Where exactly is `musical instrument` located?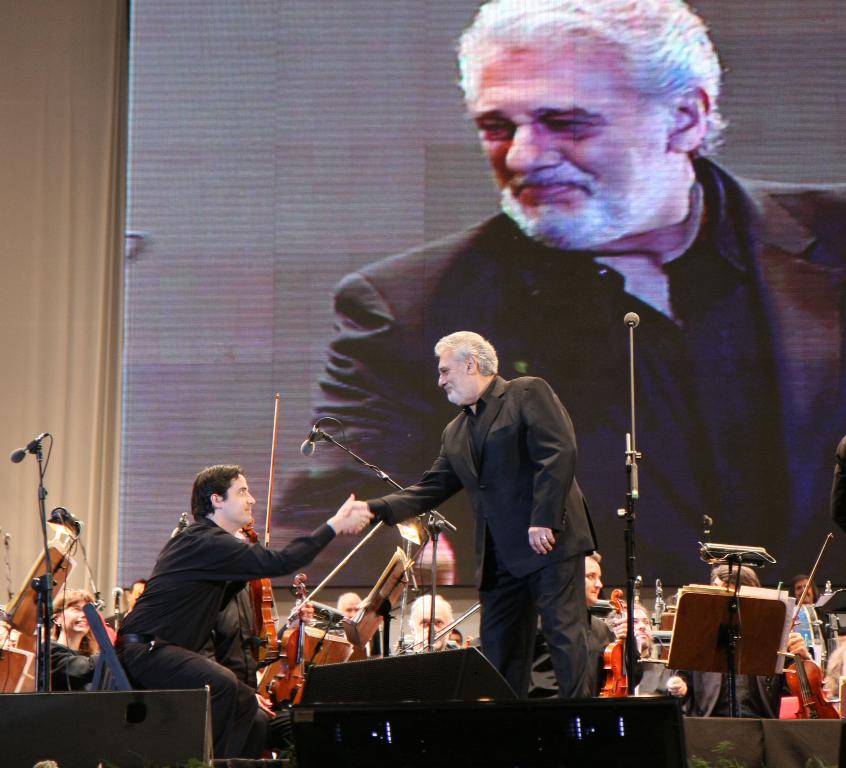
Its bounding box is <region>229, 389, 280, 668</region>.
